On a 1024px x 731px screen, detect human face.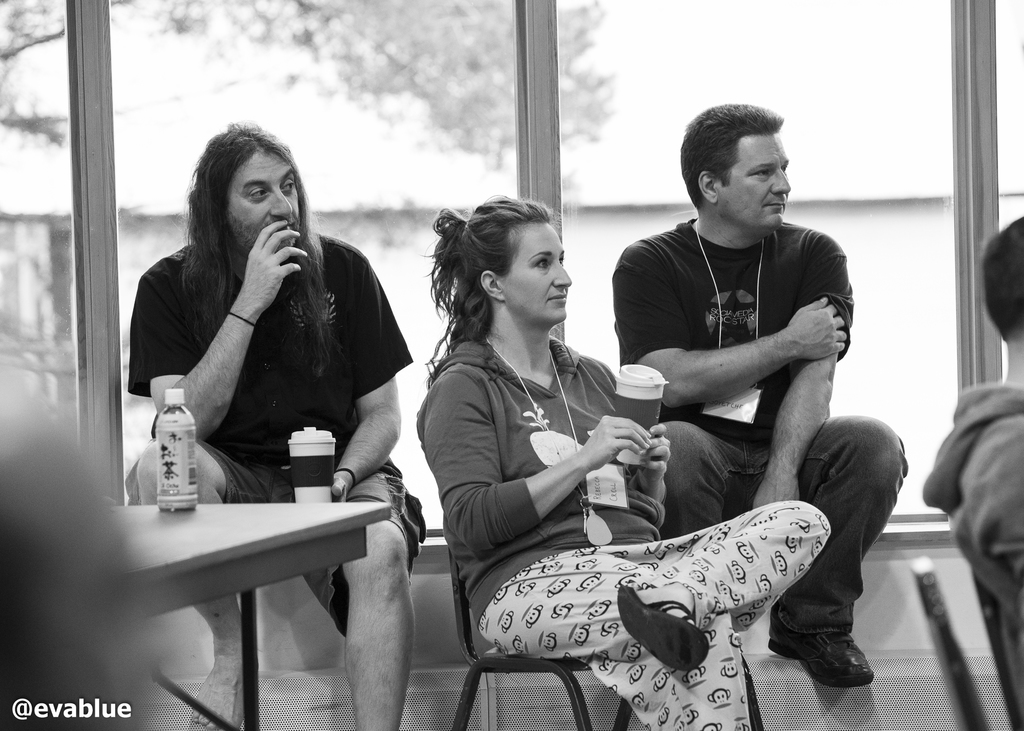
l=722, t=129, r=793, b=230.
